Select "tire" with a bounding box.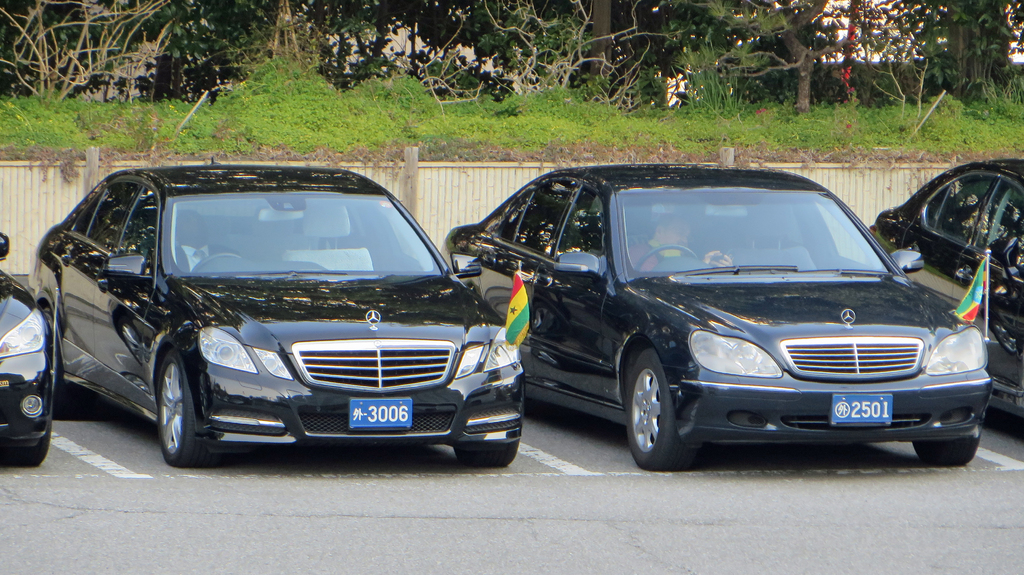
910:438:986:468.
